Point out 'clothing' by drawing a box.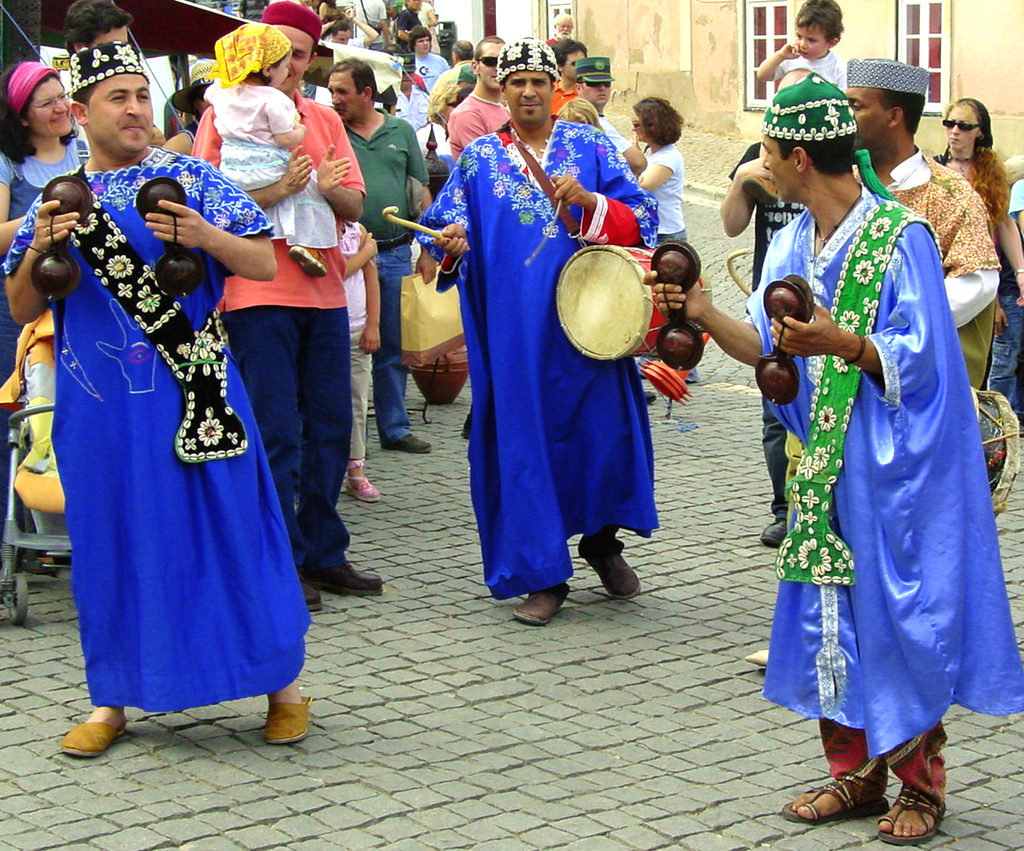
<box>780,47,854,95</box>.
